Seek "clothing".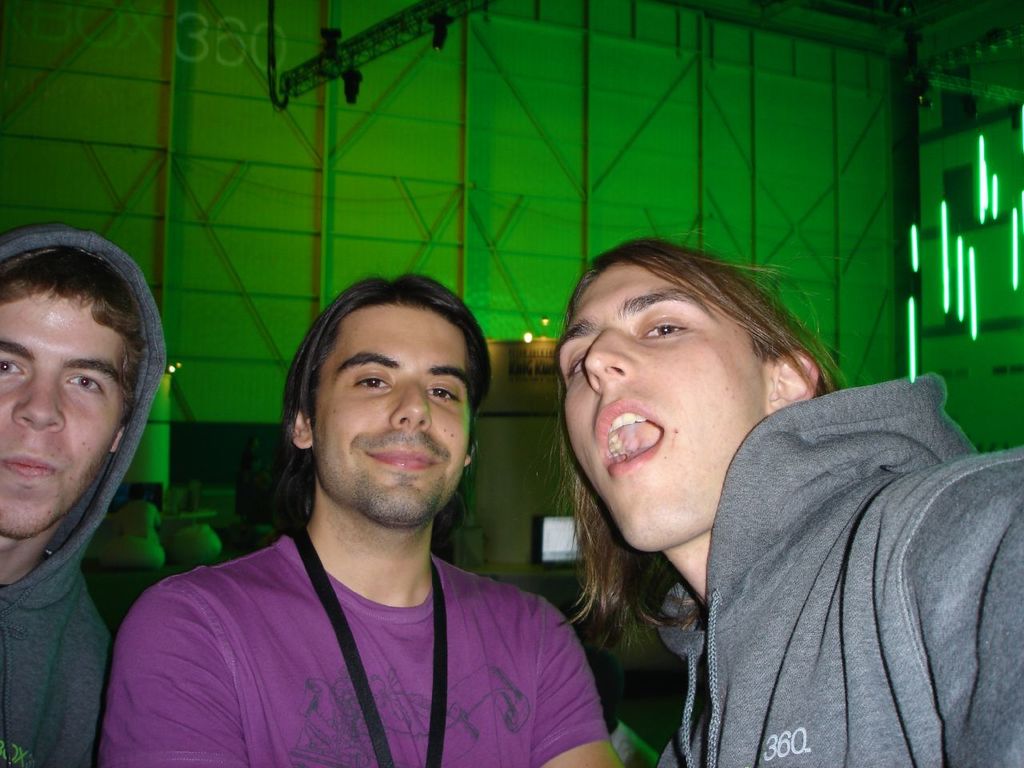
bbox(94, 546, 626, 767).
